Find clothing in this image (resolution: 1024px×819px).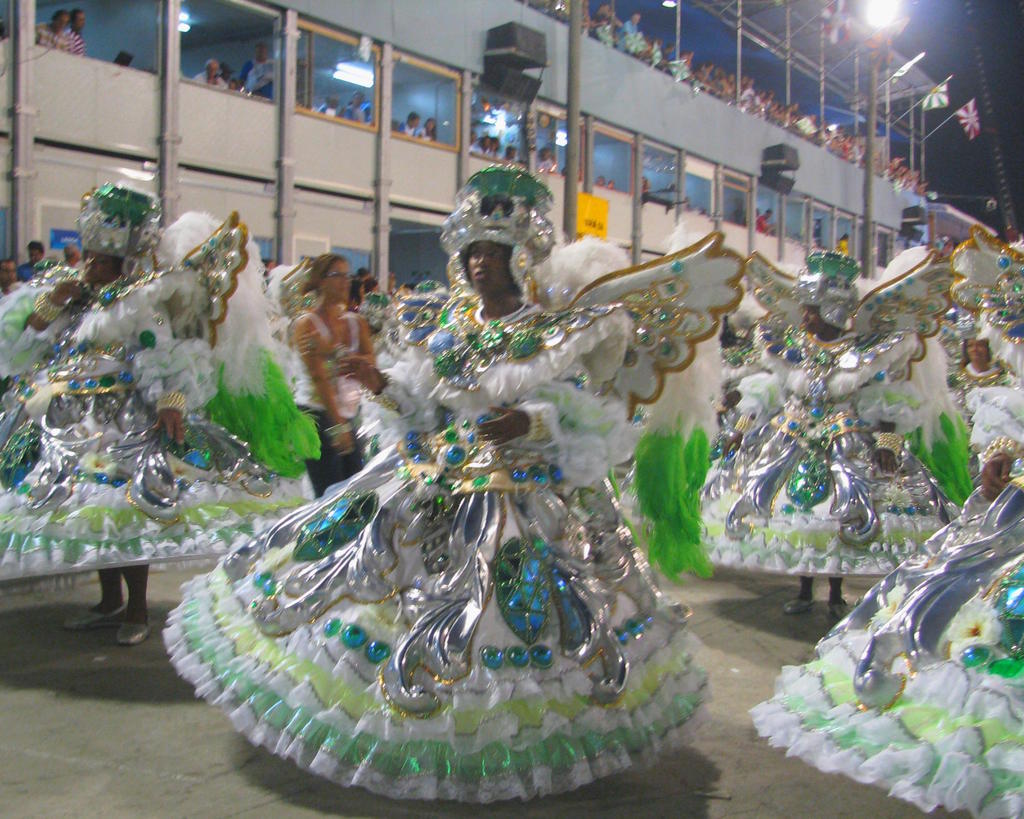
(738,488,1023,811).
